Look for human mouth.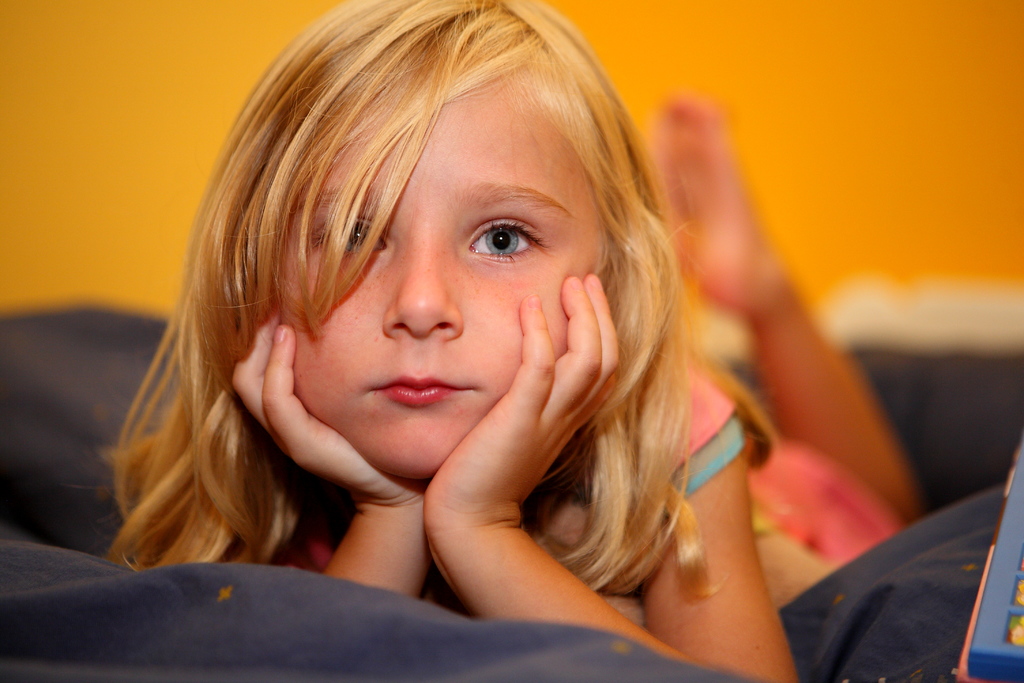
Found: 370 377 470 409.
